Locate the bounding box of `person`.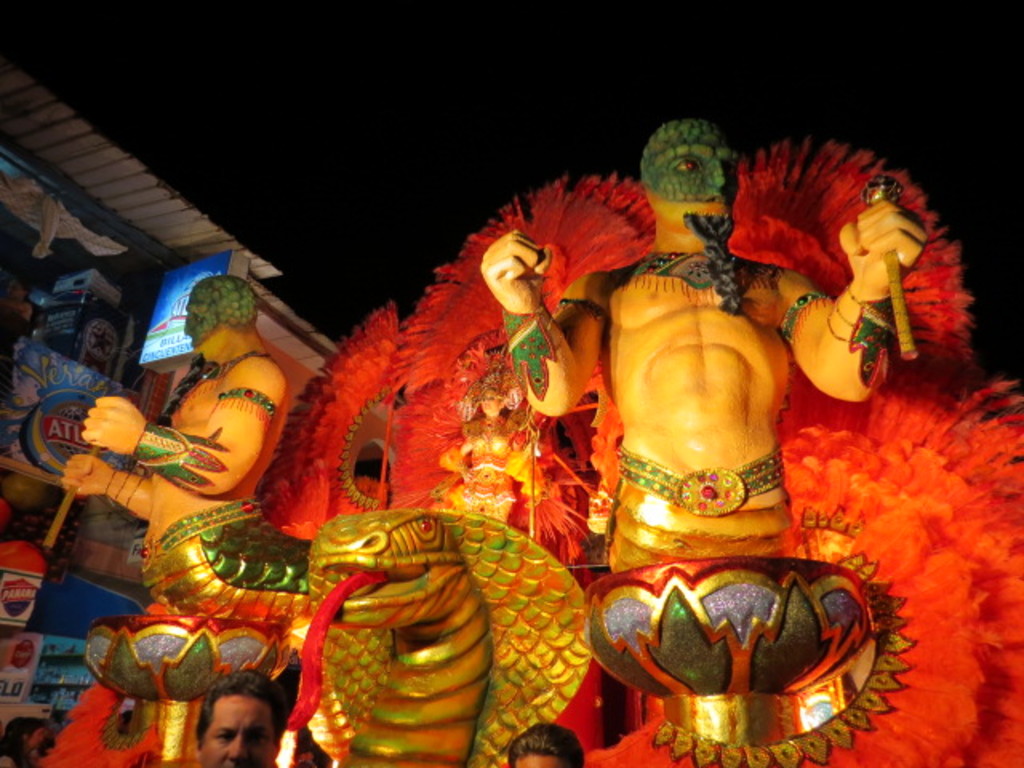
Bounding box: left=510, top=723, right=584, bottom=766.
